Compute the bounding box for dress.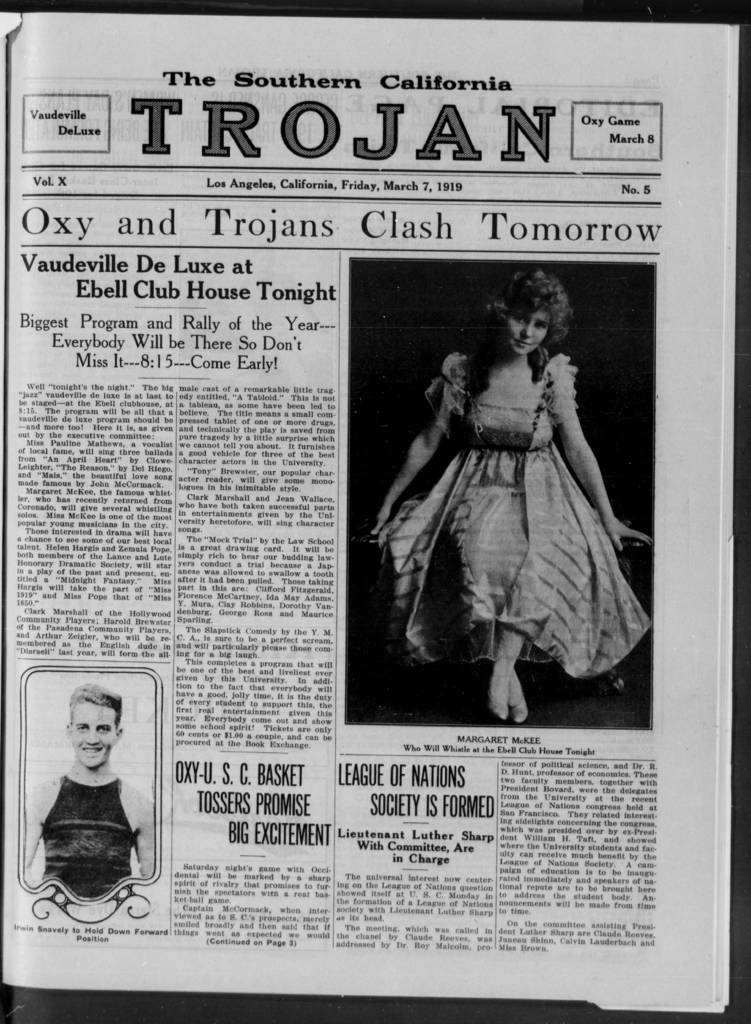
locate(377, 353, 654, 678).
